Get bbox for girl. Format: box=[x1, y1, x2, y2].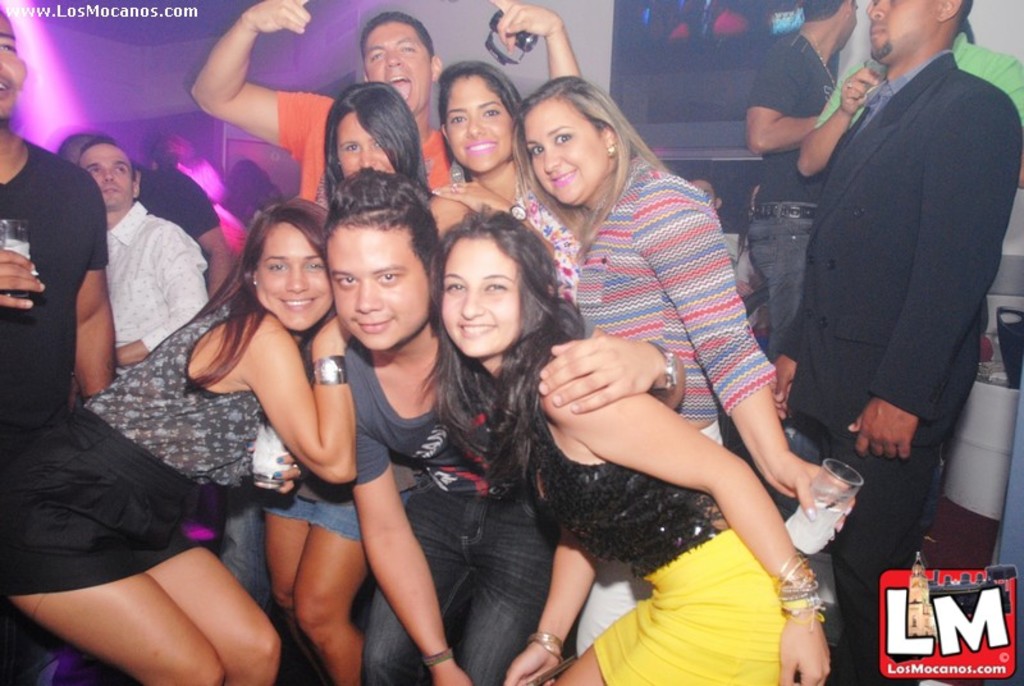
box=[73, 197, 356, 682].
